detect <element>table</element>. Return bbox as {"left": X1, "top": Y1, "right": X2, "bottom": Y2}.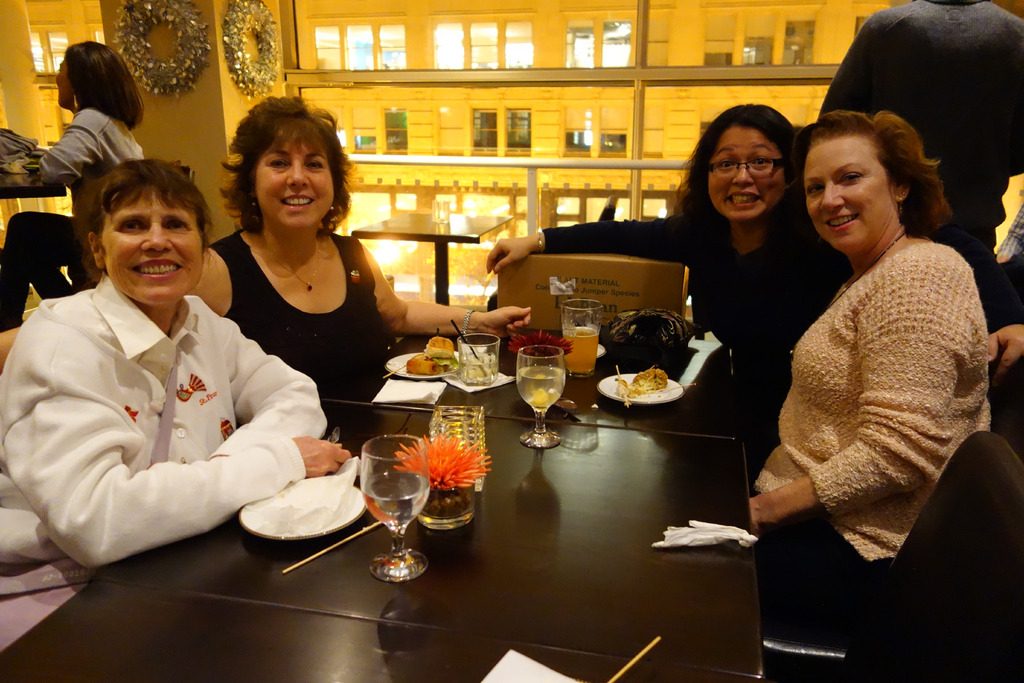
{"left": 1, "top": 392, "right": 743, "bottom": 682}.
